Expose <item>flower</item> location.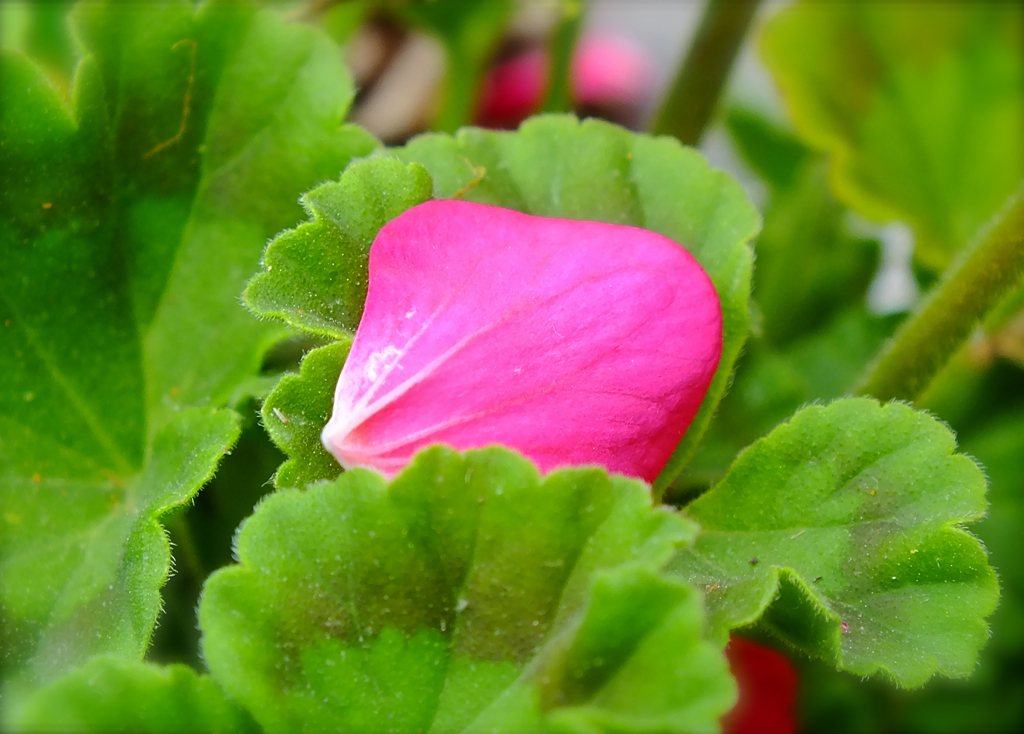
Exposed at left=470, top=33, right=658, bottom=131.
